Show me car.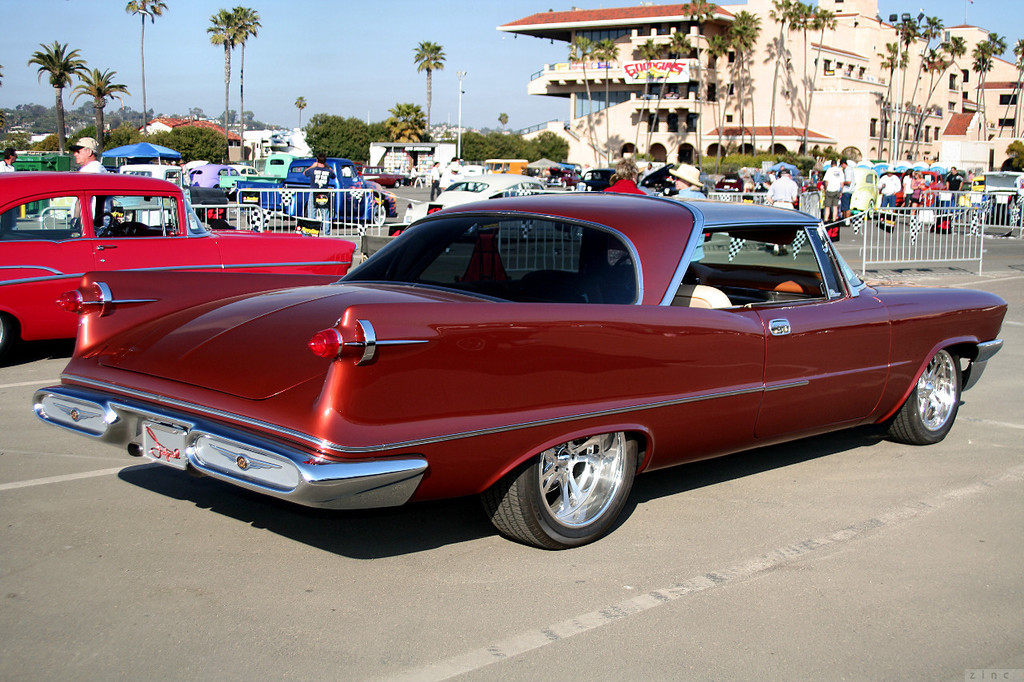
car is here: pyautogui.locateOnScreen(0, 199, 994, 555).
